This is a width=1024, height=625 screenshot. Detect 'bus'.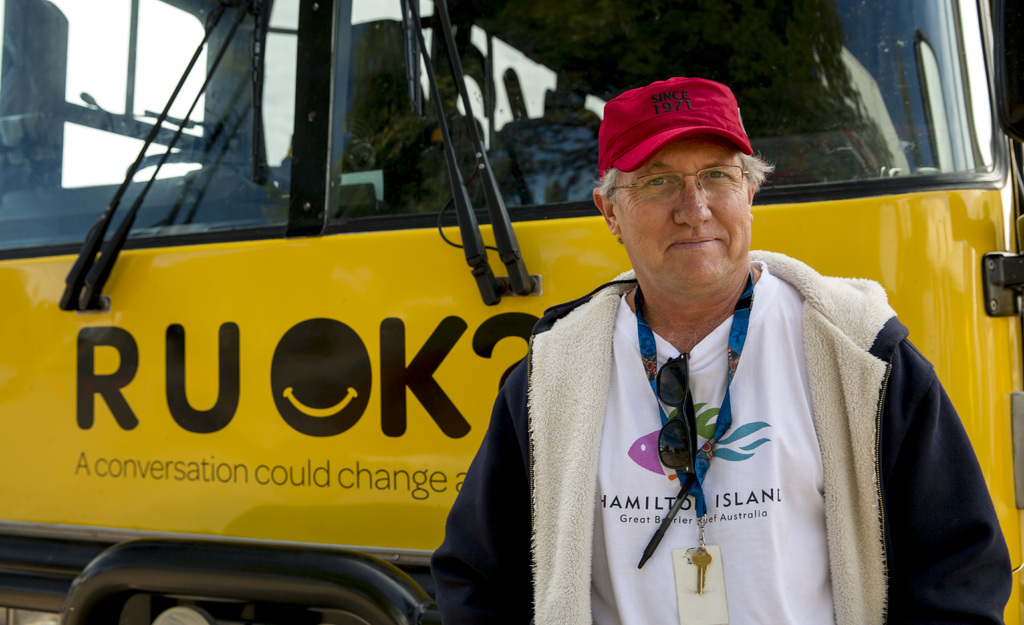
locate(3, 0, 1023, 624).
